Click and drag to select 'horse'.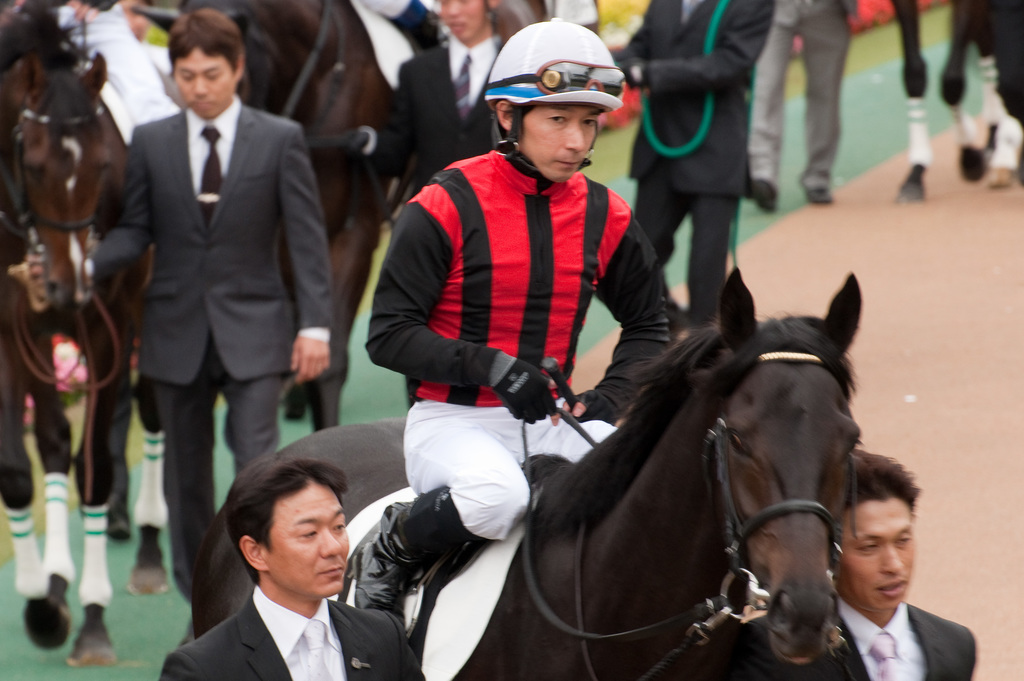
Selection: 175,0,547,439.
